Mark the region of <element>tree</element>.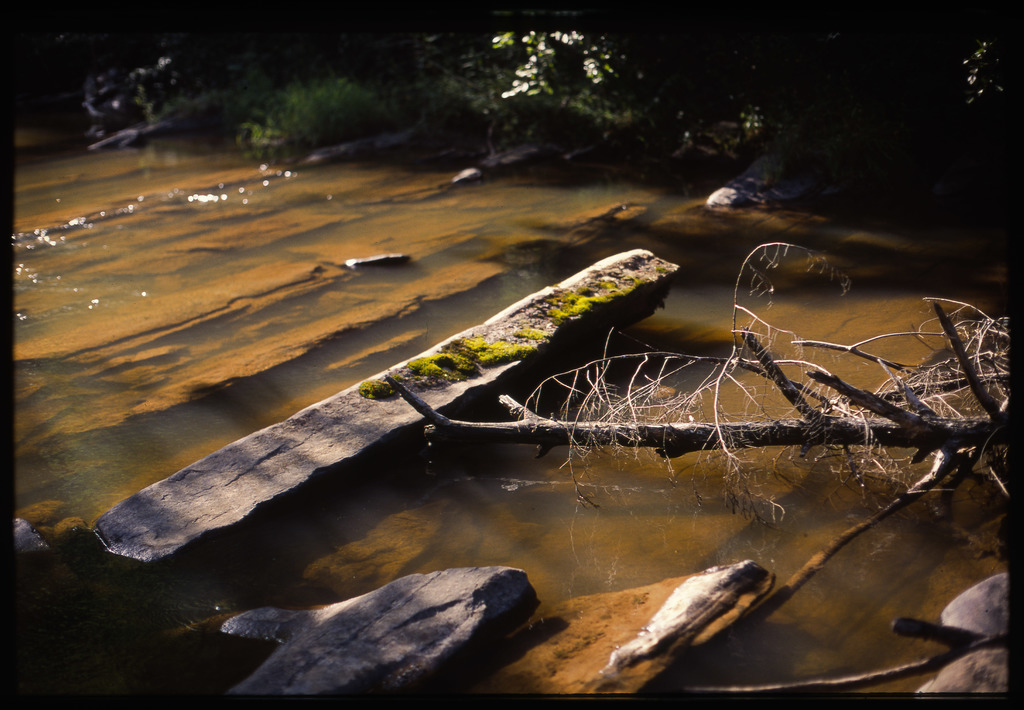
Region: <bbox>435, 3, 675, 171</bbox>.
